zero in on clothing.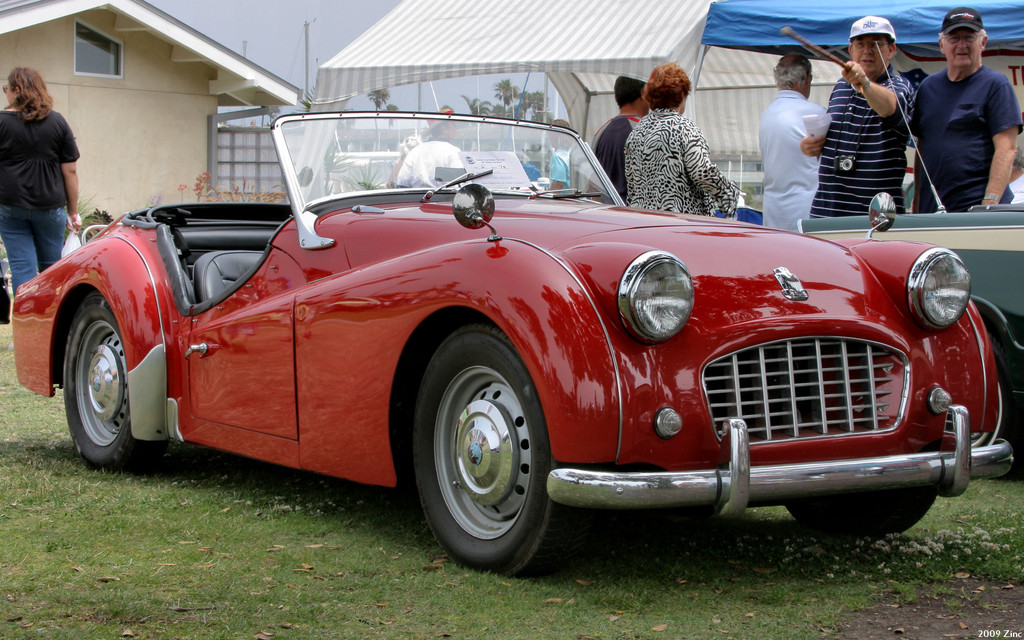
Zeroed in: detection(1009, 175, 1023, 205).
